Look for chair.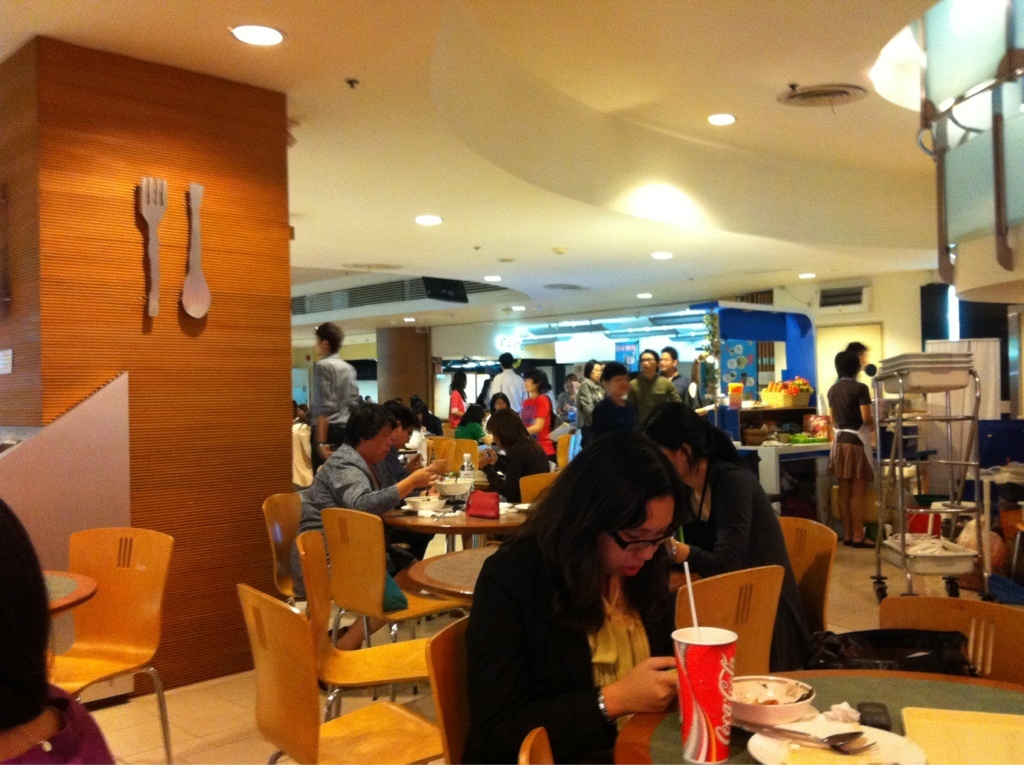
Found: left=676, top=560, right=780, bottom=671.
